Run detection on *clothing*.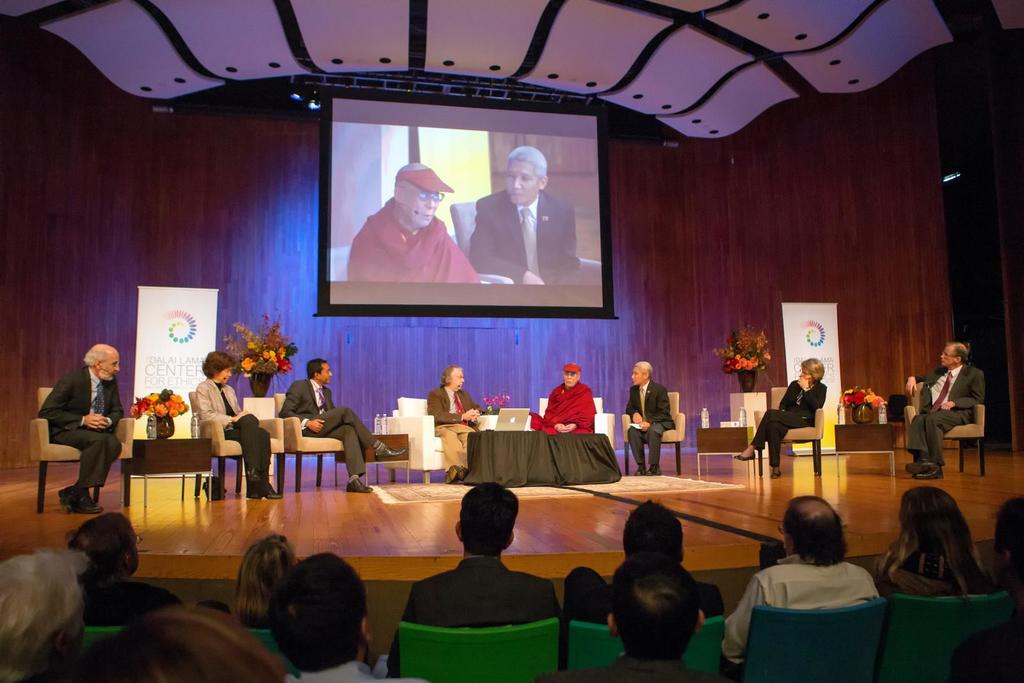
Result: bbox=[83, 575, 184, 632].
